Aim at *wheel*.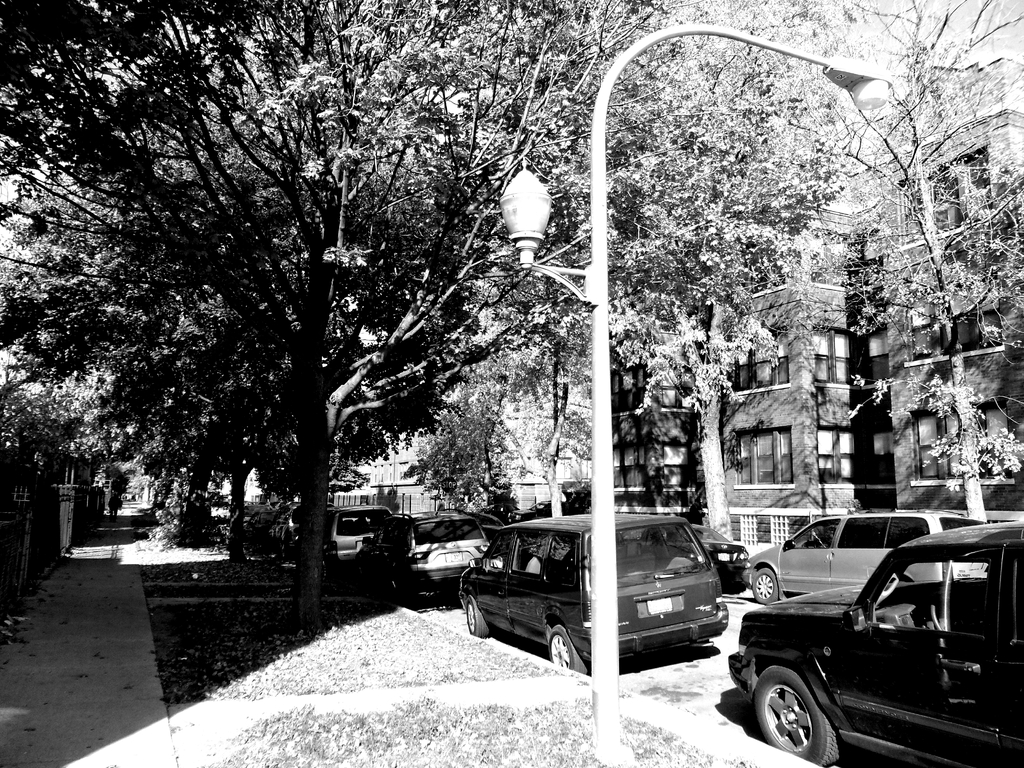
Aimed at [749,567,776,605].
